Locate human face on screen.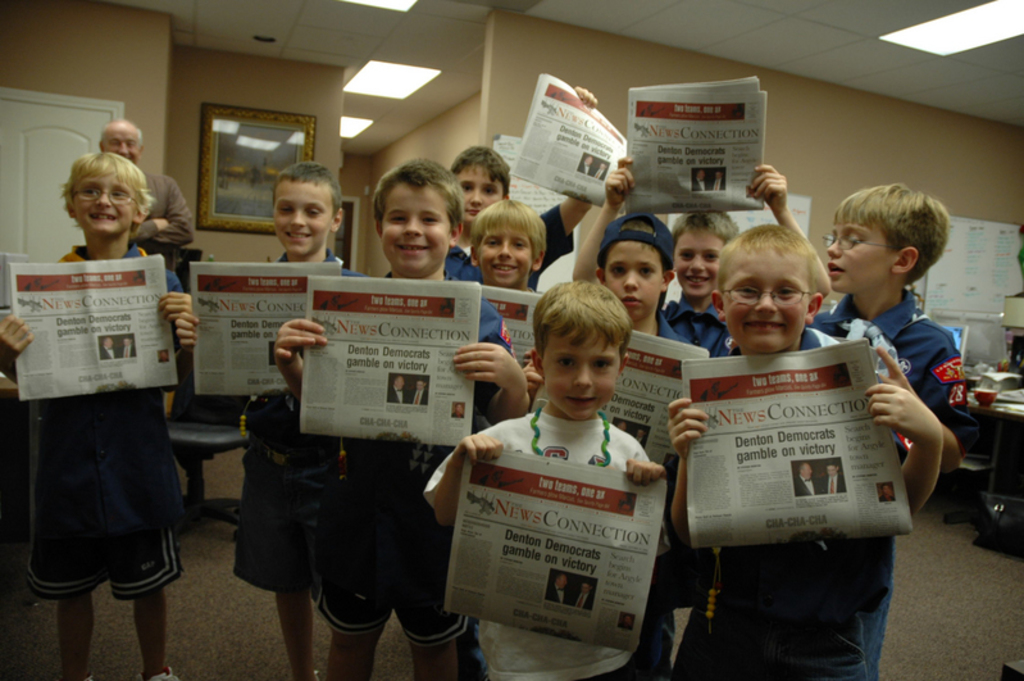
On screen at [left=604, top=242, right=660, bottom=314].
